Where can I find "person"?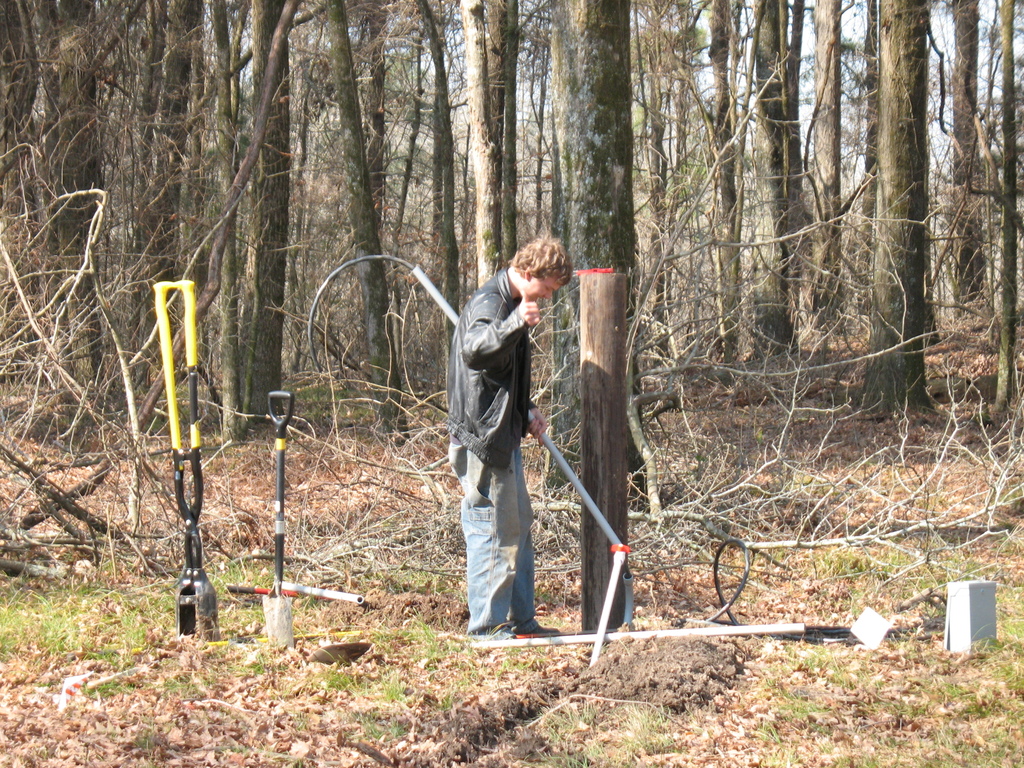
You can find it at [x1=443, y1=223, x2=577, y2=664].
